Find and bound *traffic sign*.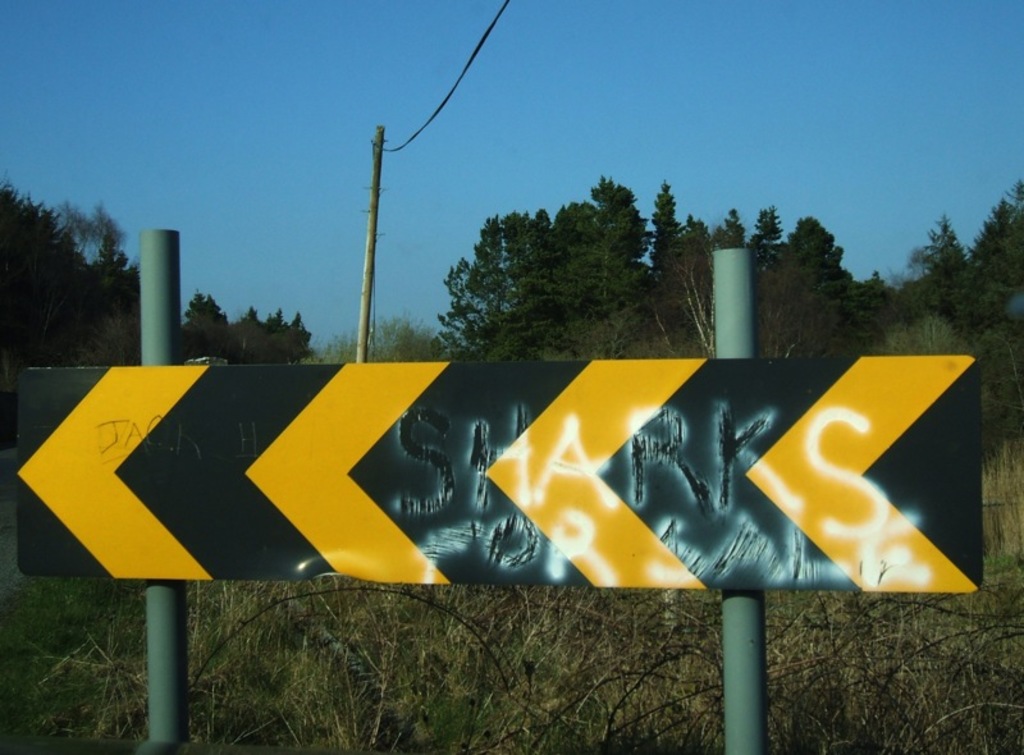
Bound: 9 352 984 596.
